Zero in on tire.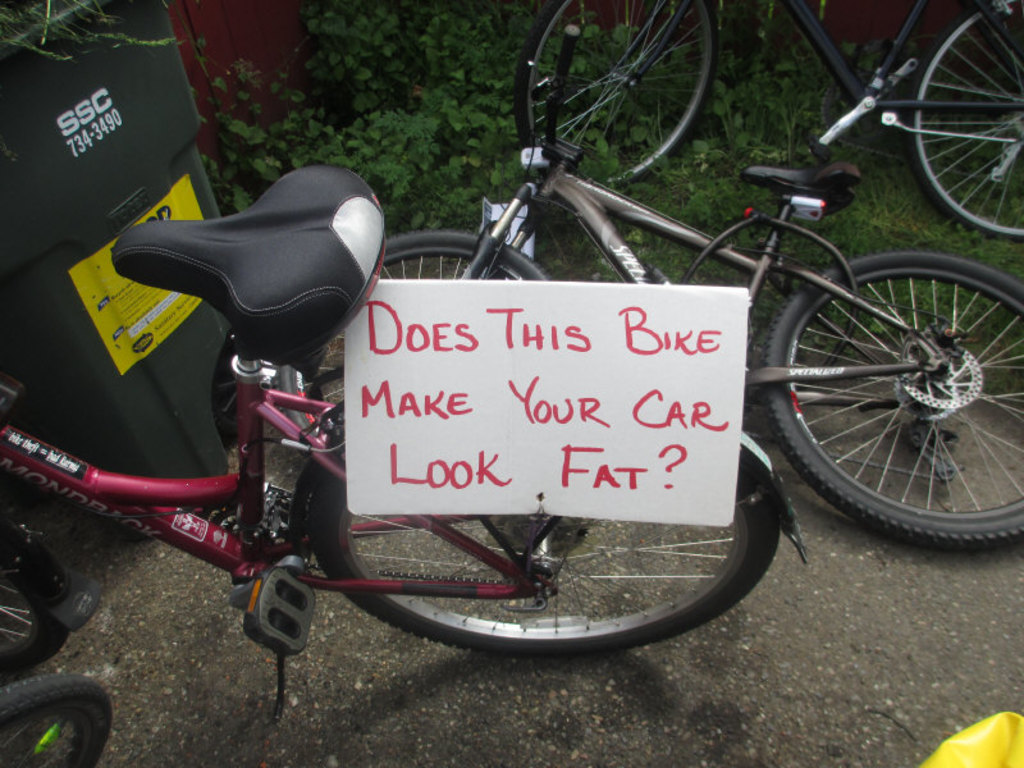
Zeroed in: <box>910,0,1023,238</box>.
